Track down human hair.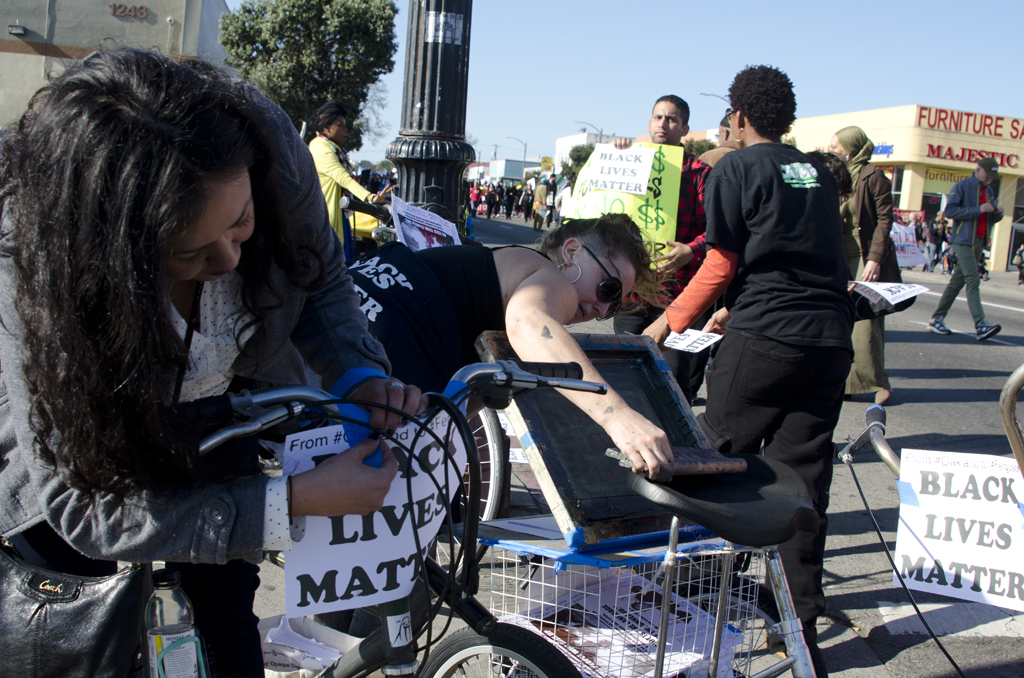
Tracked to select_region(314, 97, 344, 130).
